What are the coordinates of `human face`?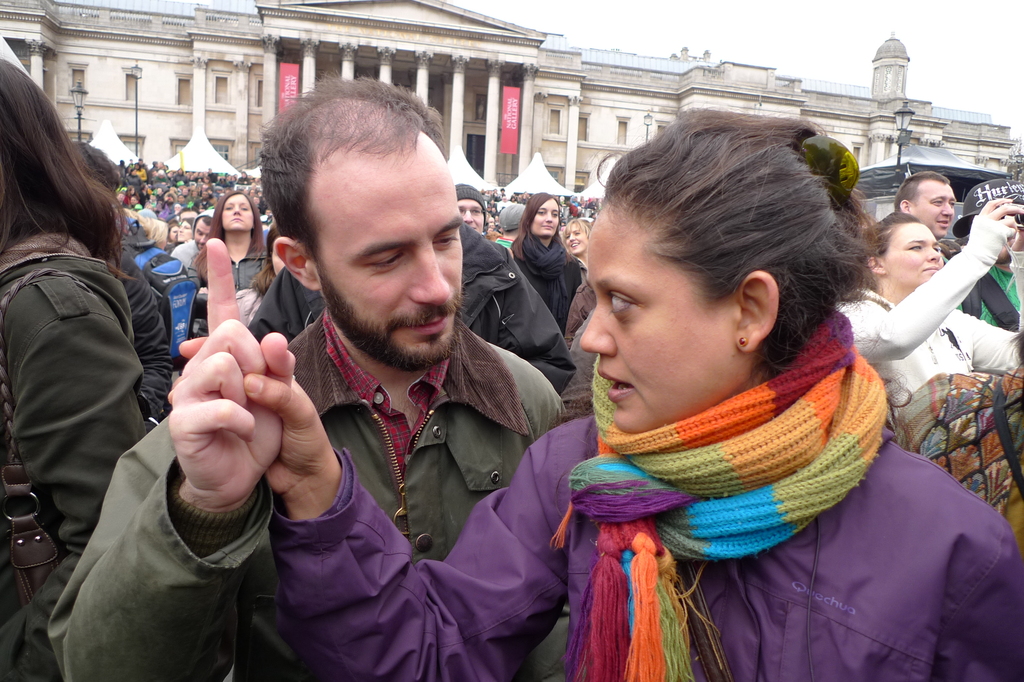
locate(456, 201, 483, 234).
